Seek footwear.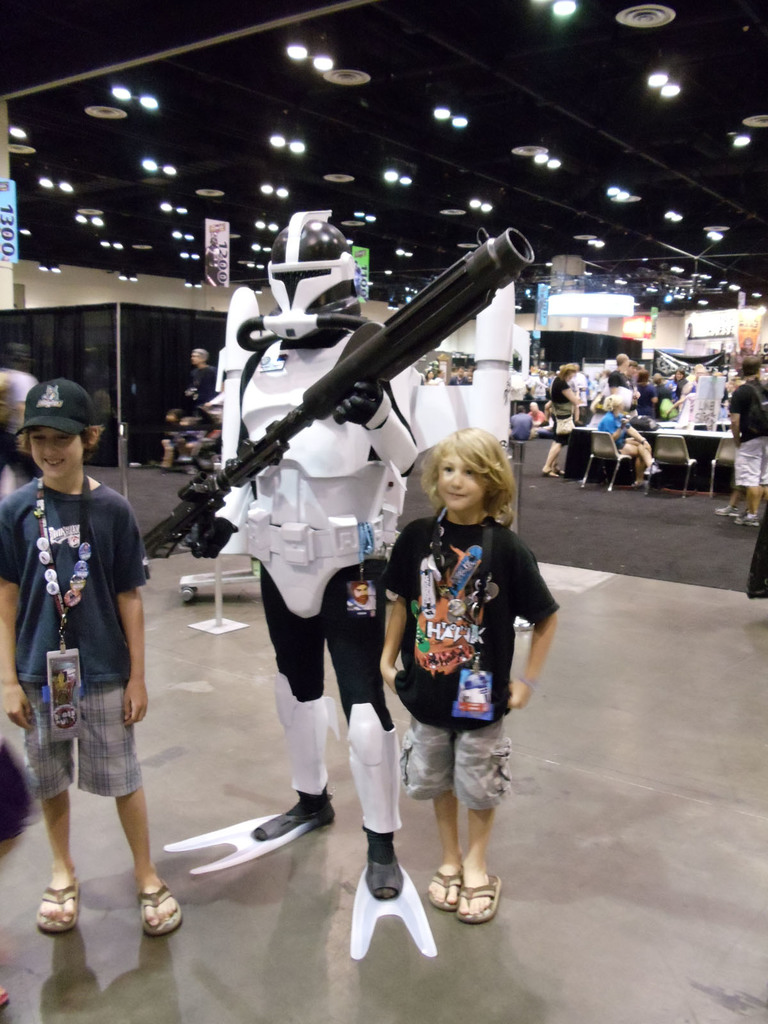
left=541, top=467, right=559, bottom=481.
